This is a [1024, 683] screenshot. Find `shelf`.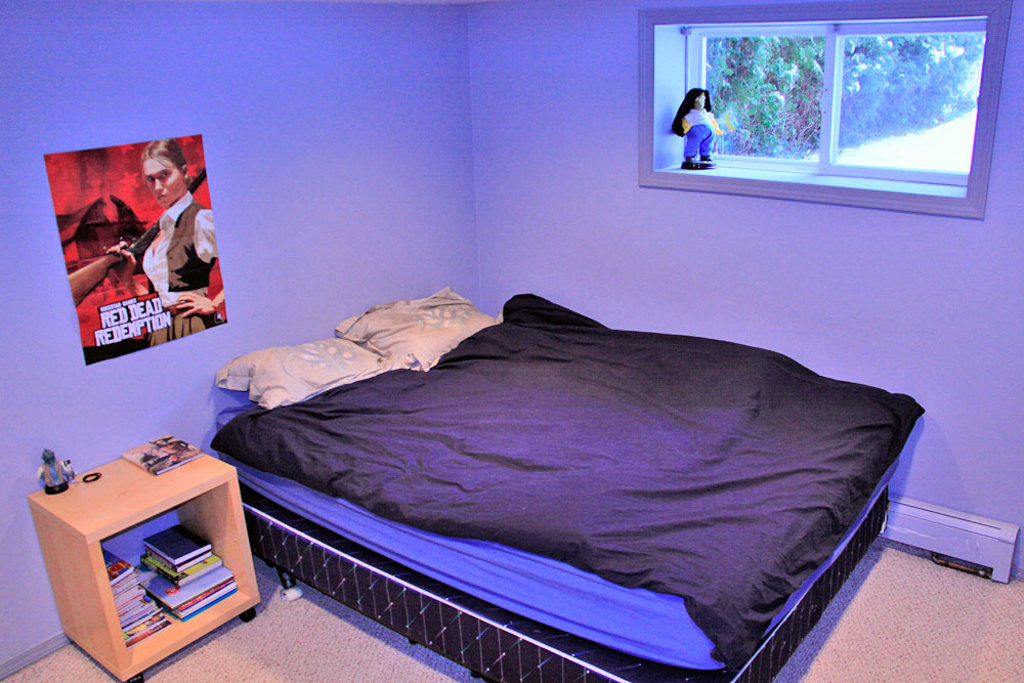
Bounding box: bbox(27, 456, 261, 680).
